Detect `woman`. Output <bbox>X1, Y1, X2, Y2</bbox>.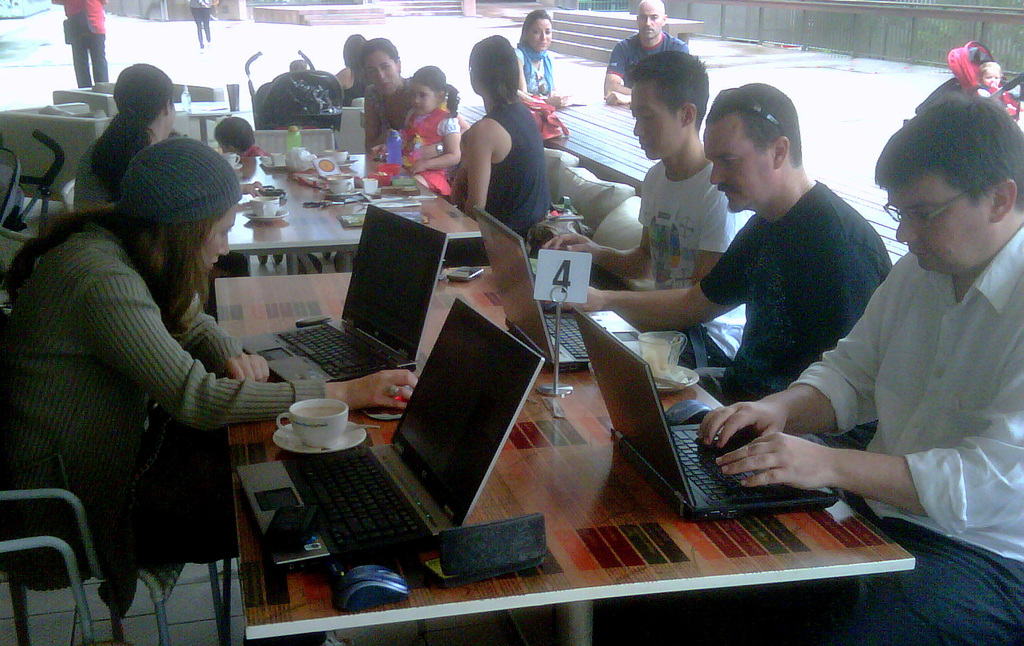
<bbox>0, 138, 419, 547</bbox>.
